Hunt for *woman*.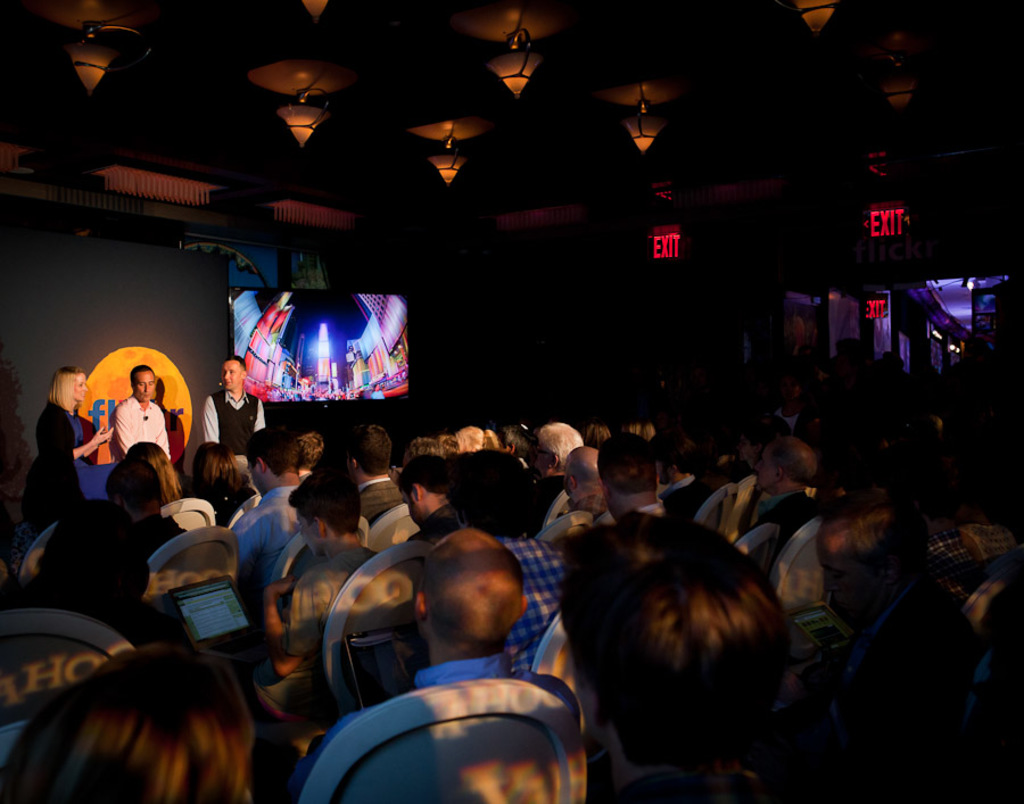
Hunted down at BBox(28, 355, 113, 465).
